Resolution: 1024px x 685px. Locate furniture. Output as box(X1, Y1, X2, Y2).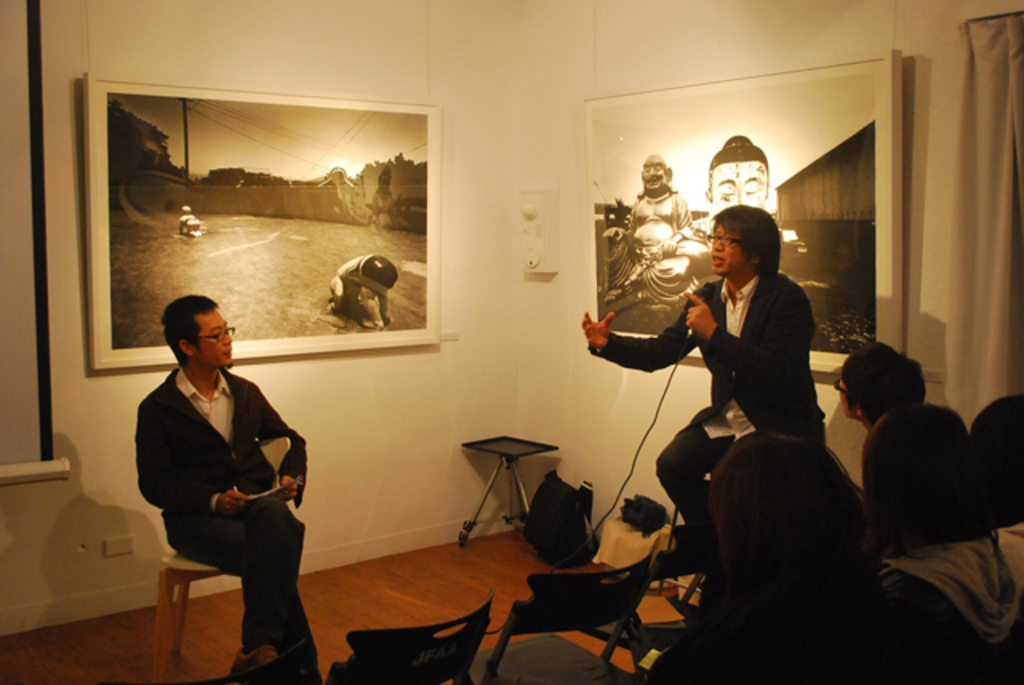
box(459, 435, 560, 551).
